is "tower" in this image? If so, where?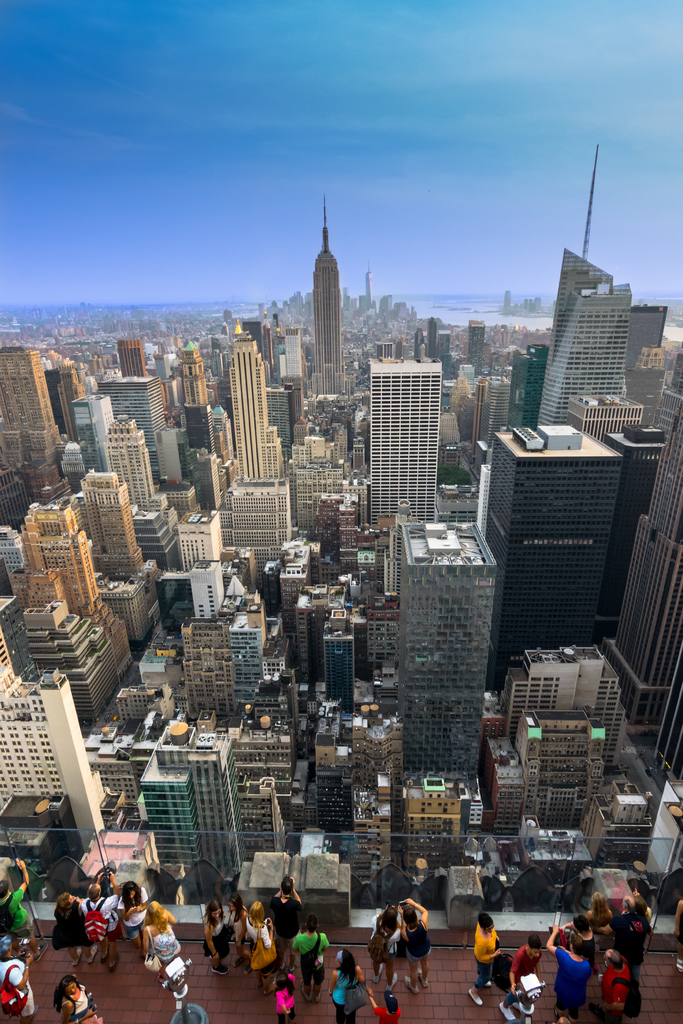
Yes, at box=[290, 442, 344, 563].
